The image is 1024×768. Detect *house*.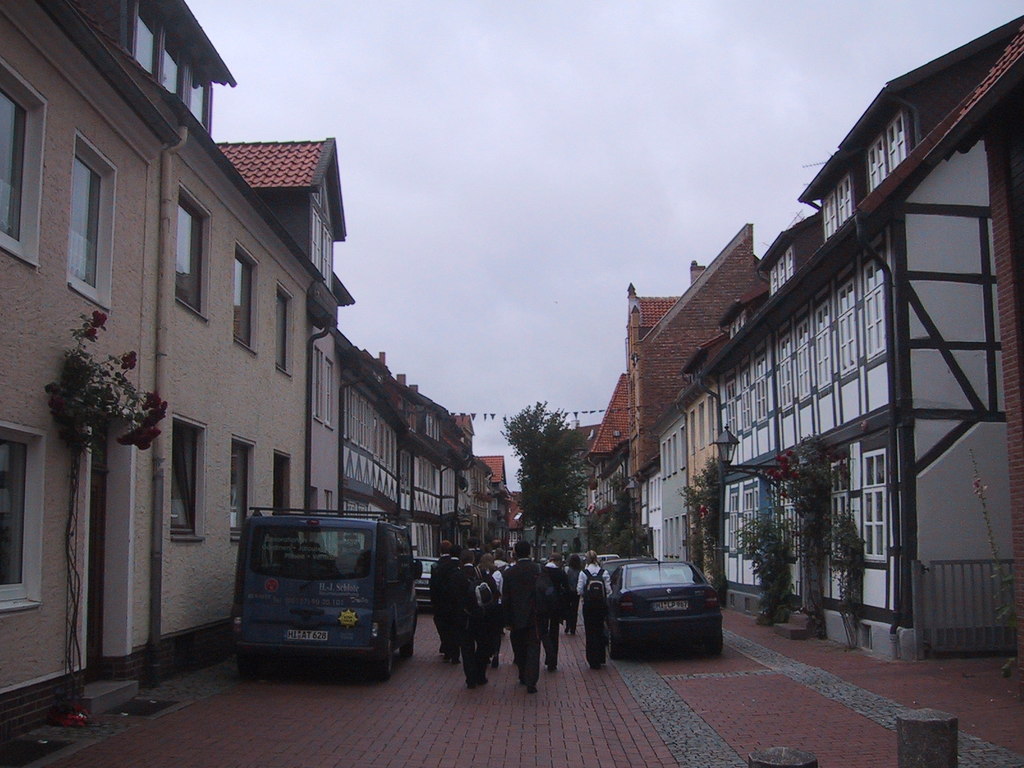
Detection: <region>773, 212, 835, 633</region>.
